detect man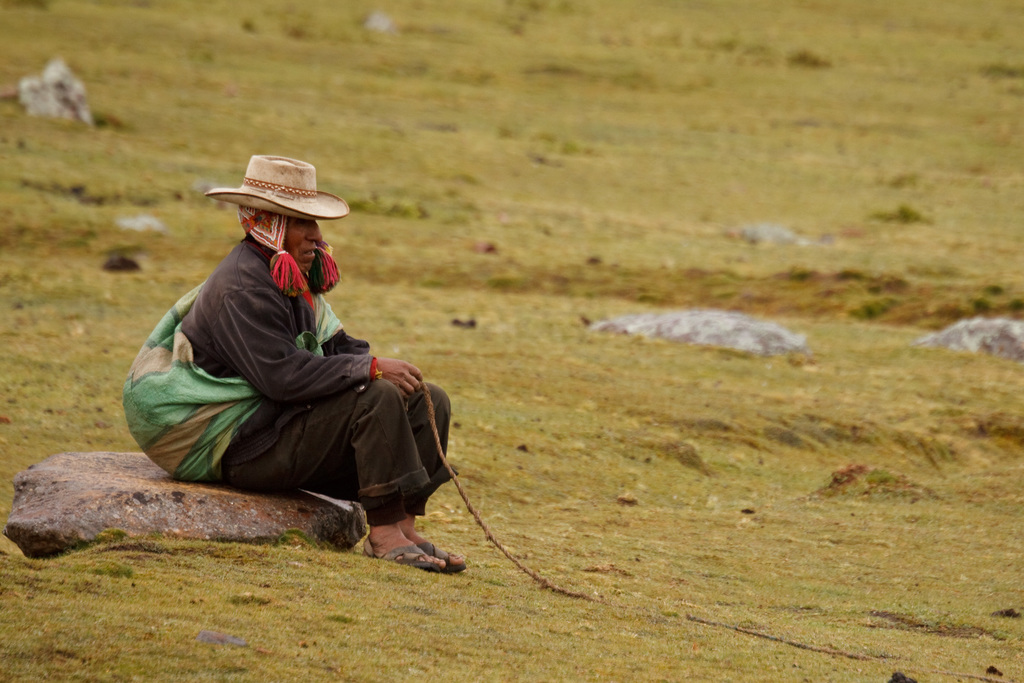
<region>181, 152, 469, 584</region>
